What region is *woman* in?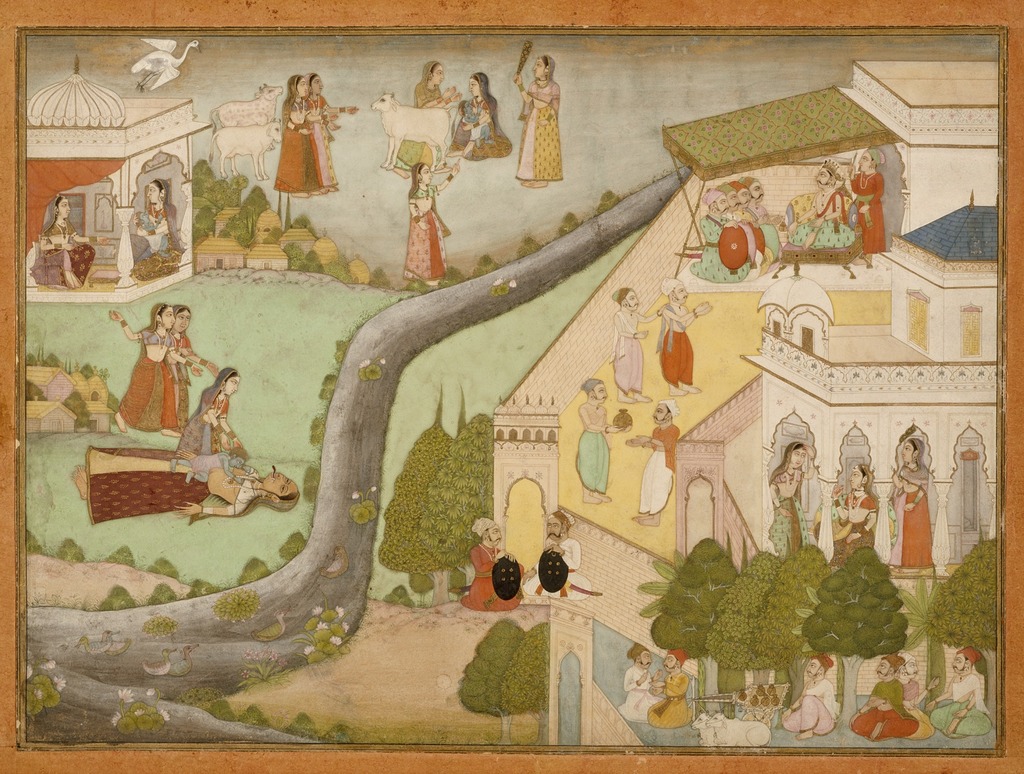
307 77 355 199.
